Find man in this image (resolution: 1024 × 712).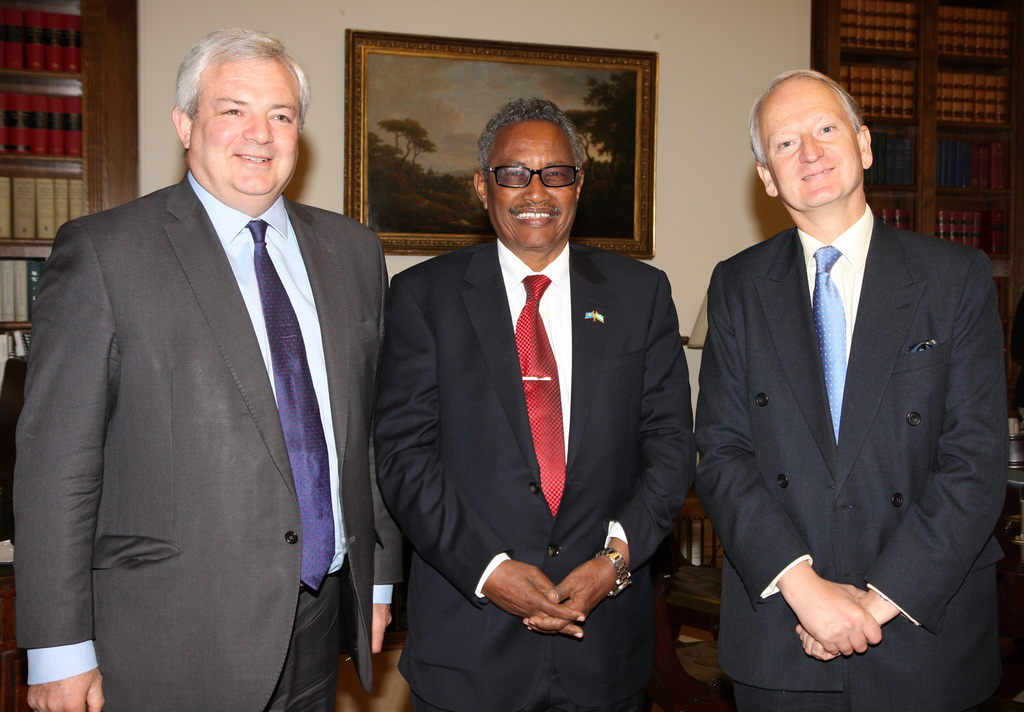
370 95 703 706.
